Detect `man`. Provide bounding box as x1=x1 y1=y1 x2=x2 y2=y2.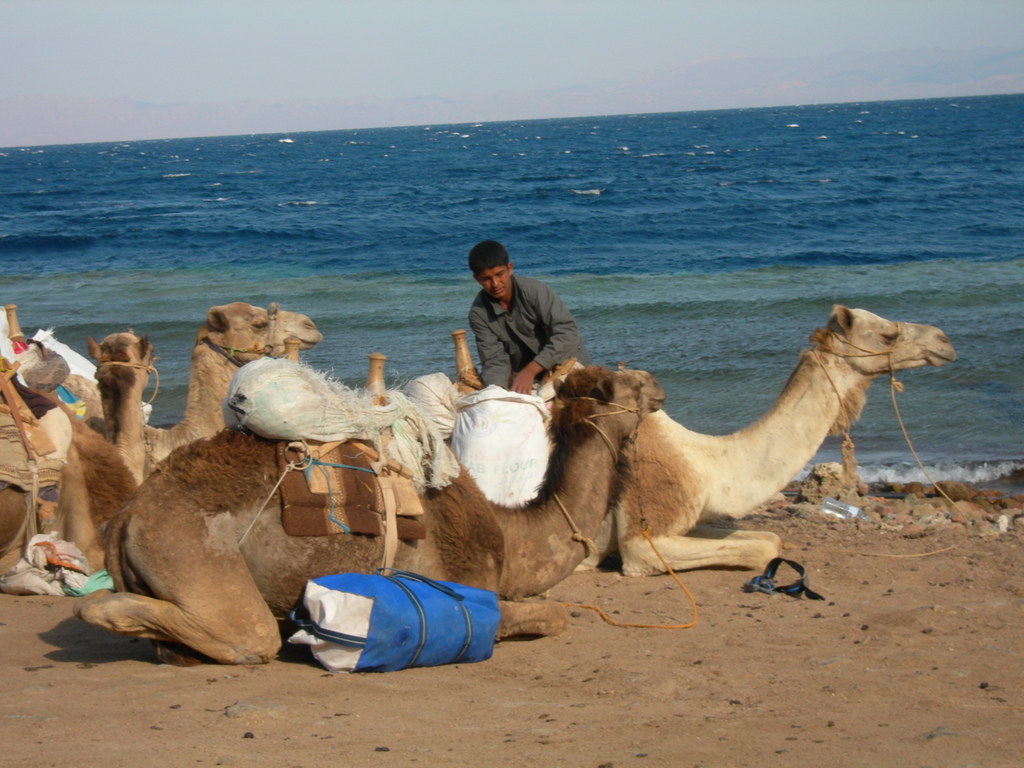
x1=439 y1=246 x2=547 y2=396.
